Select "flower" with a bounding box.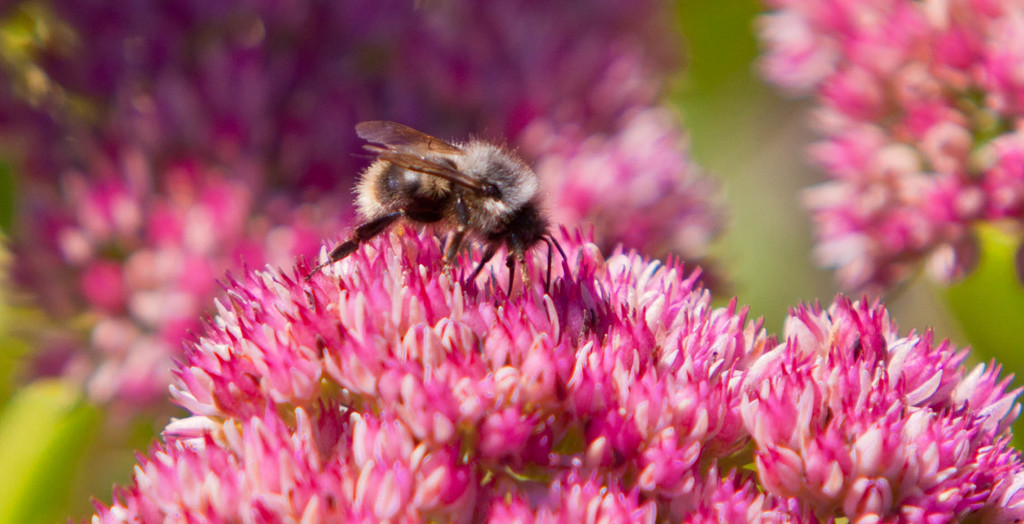
<box>0,0,737,409</box>.
